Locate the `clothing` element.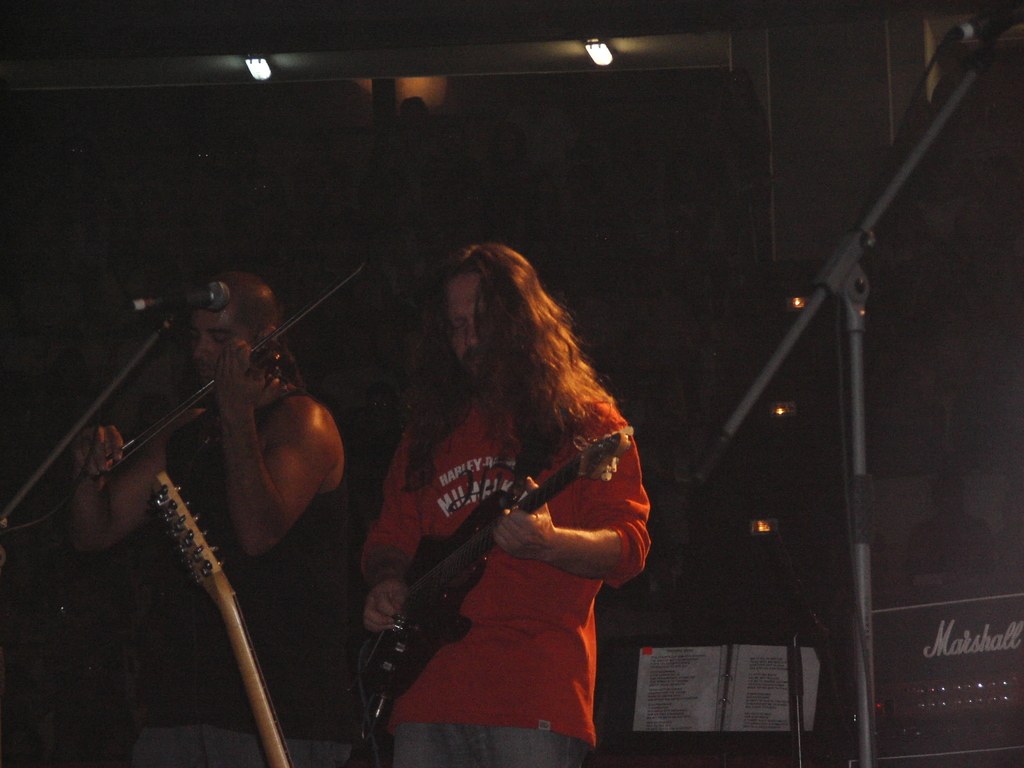
Element bbox: <box>339,323,649,733</box>.
